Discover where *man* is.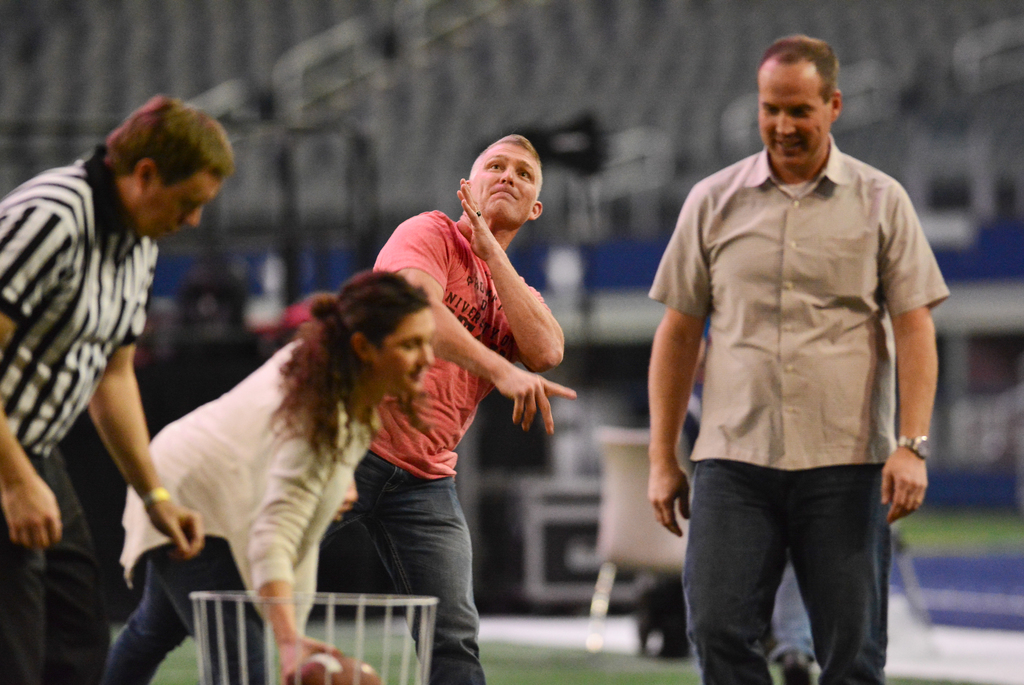
Discovered at {"left": 634, "top": 33, "right": 952, "bottom": 684}.
